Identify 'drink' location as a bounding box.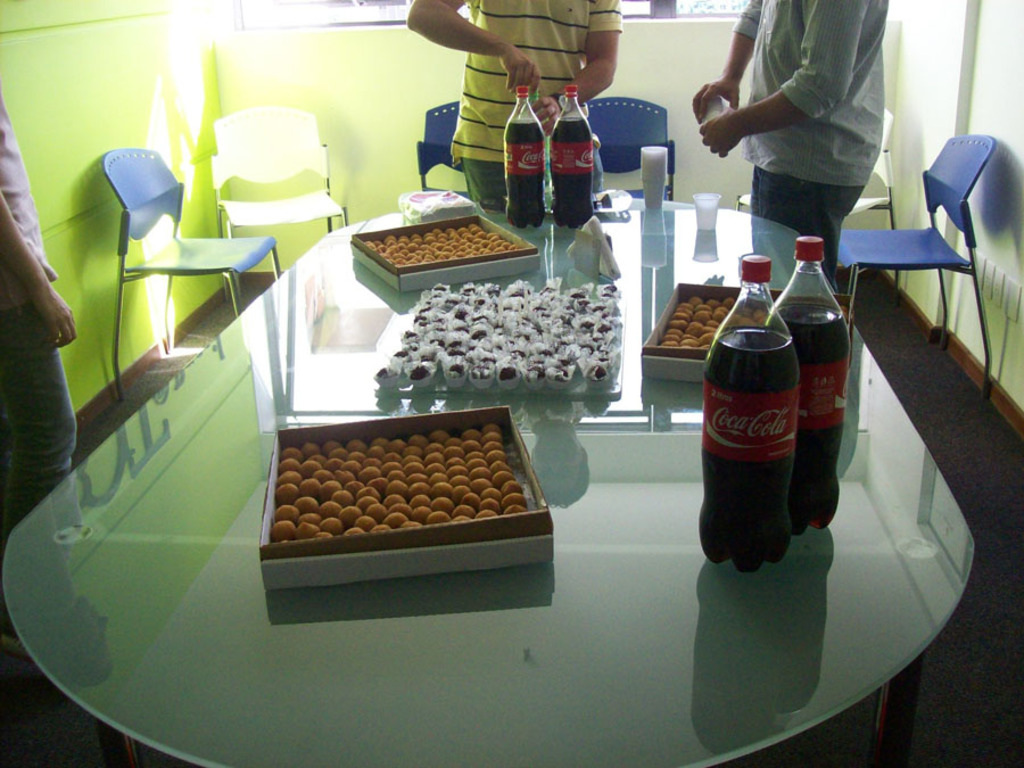
bbox=(705, 289, 816, 587).
